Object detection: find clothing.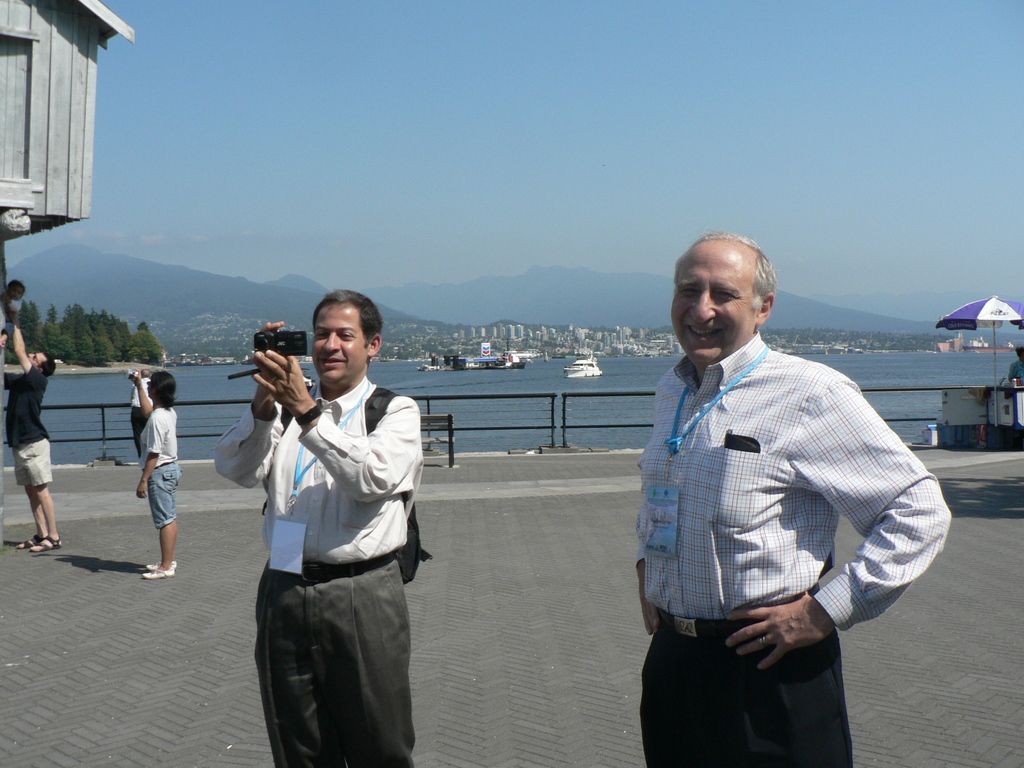
bbox=[141, 403, 184, 525].
